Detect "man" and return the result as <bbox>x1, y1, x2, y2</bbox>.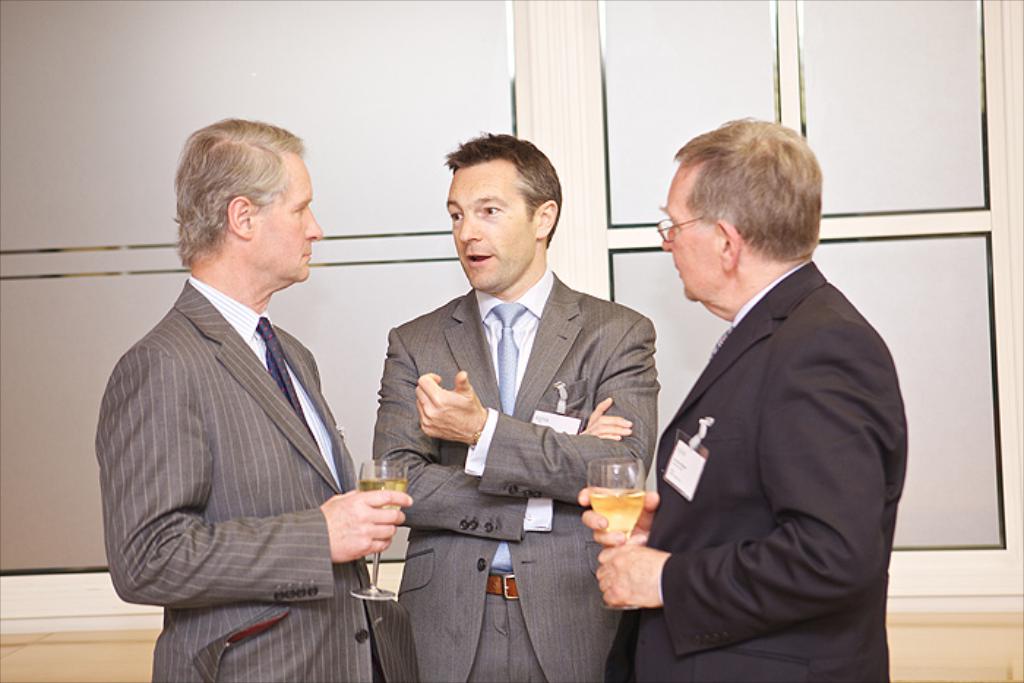
<bbox>367, 133, 658, 682</bbox>.
